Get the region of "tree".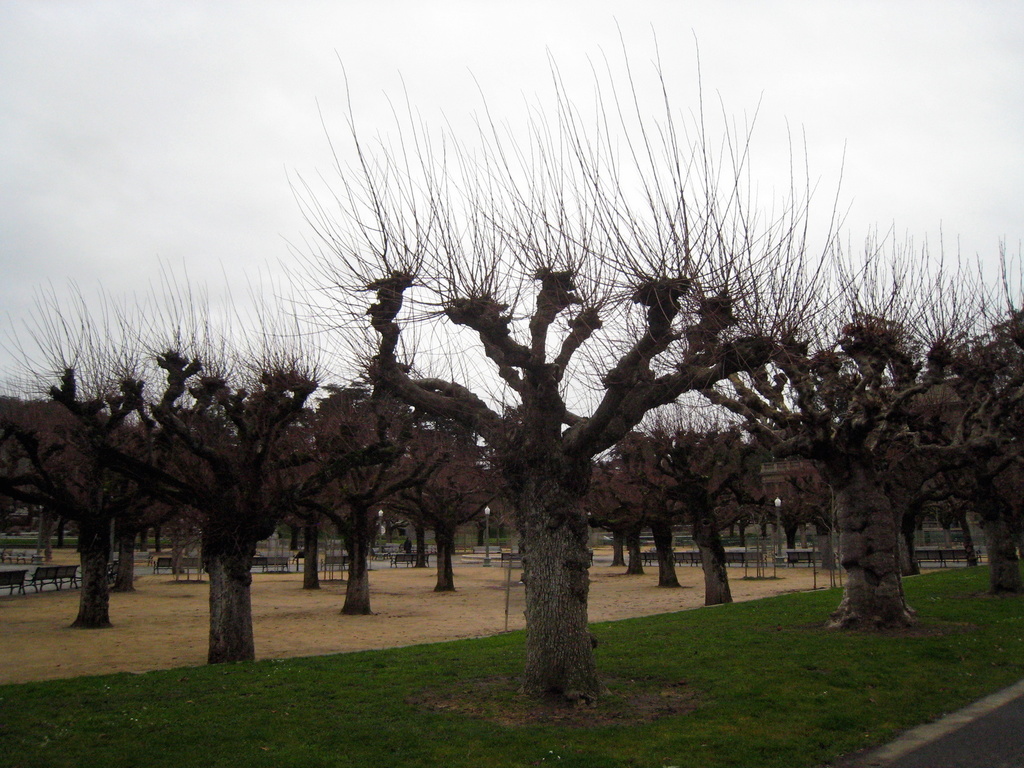
140,252,312,666.
